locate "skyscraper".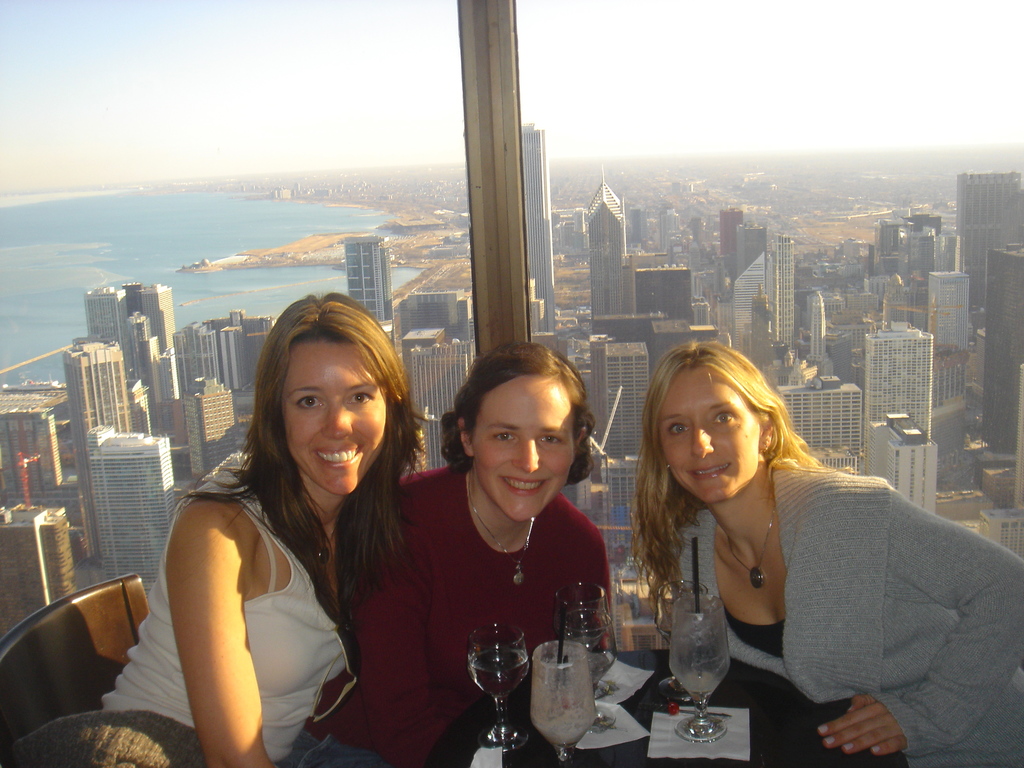
Bounding box: bbox=(865, 316, 938, 452).
